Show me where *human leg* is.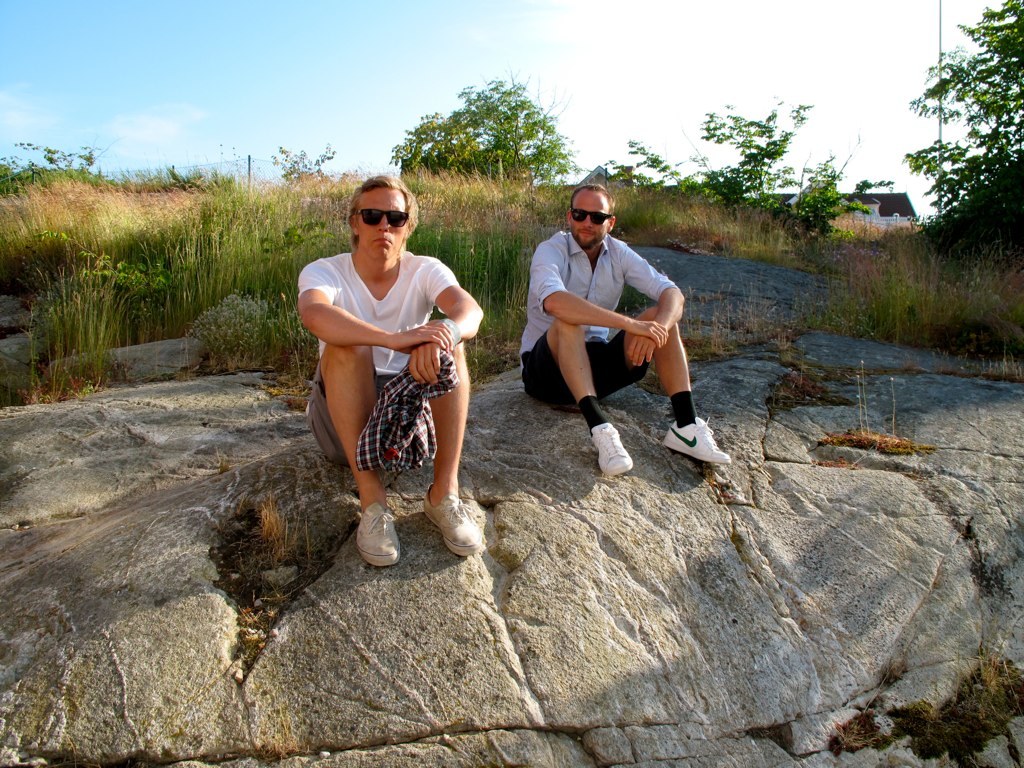
*human leg* is at x1=307 y1=349 x2=402 y2=569.
